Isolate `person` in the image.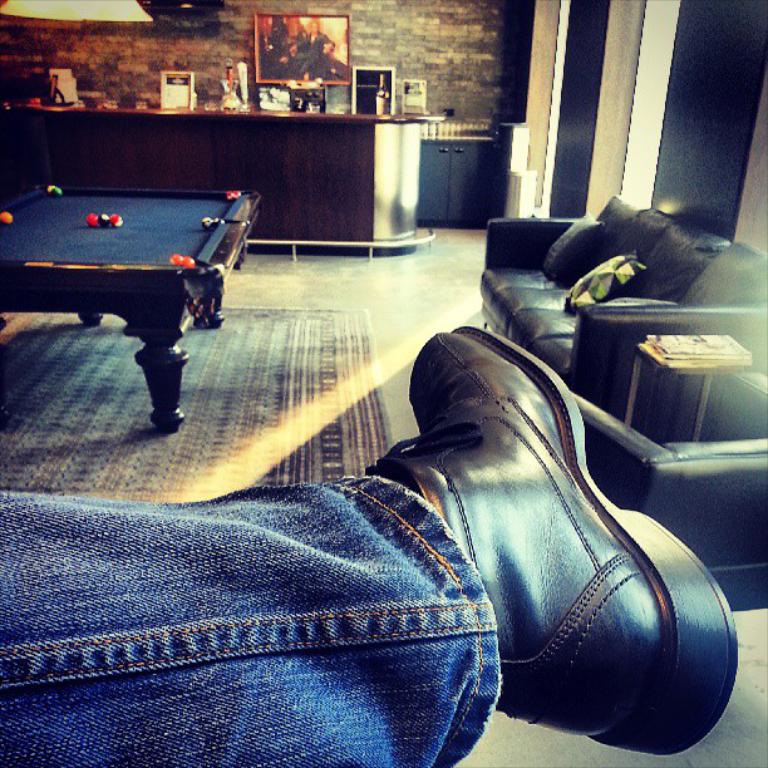
Isolated region: [x1=0, y1=321, x2=739, y2=767].
